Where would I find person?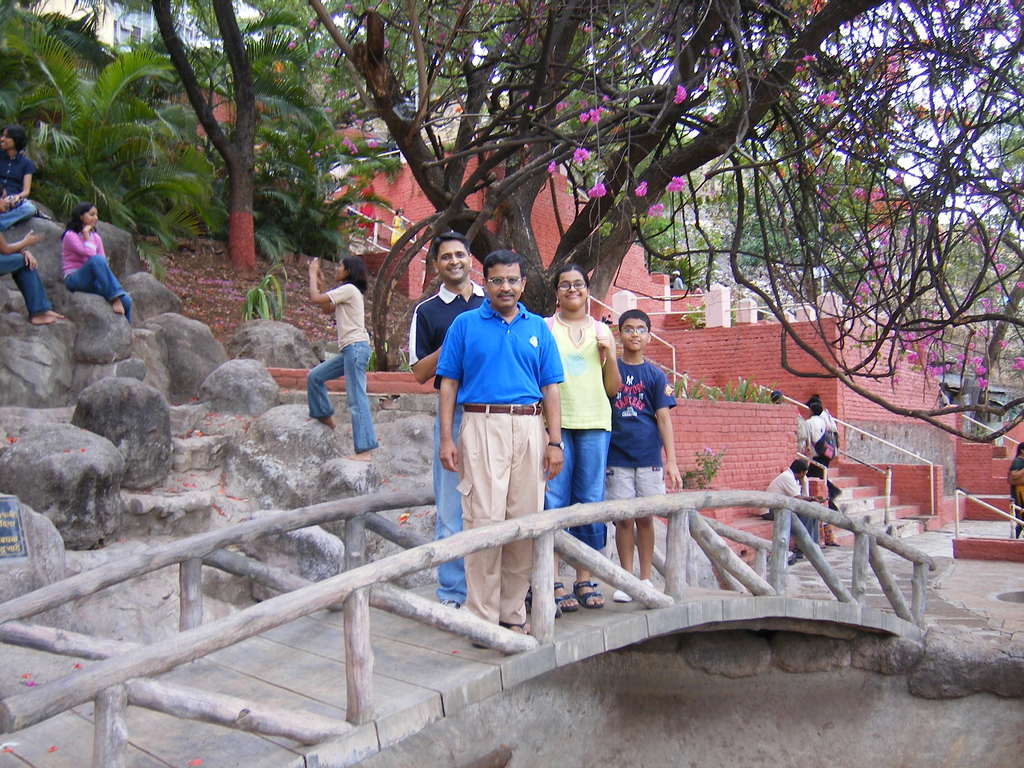
At pyautogui.locateOnScreen(296, 256, 376, 466).
